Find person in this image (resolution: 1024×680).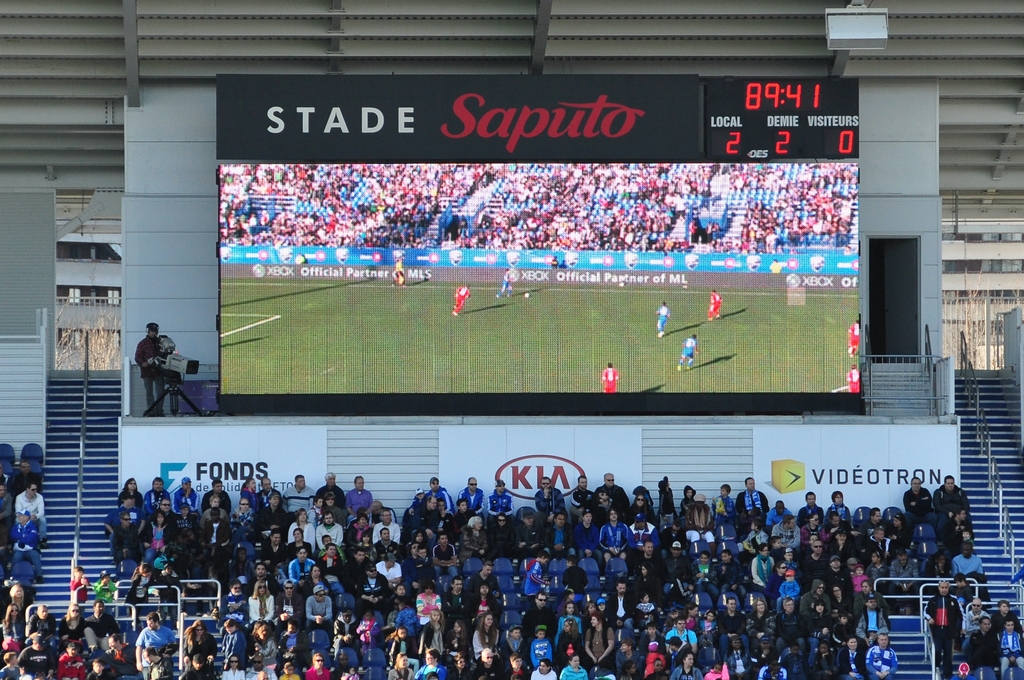
rect(701, 290, 722, 323).
